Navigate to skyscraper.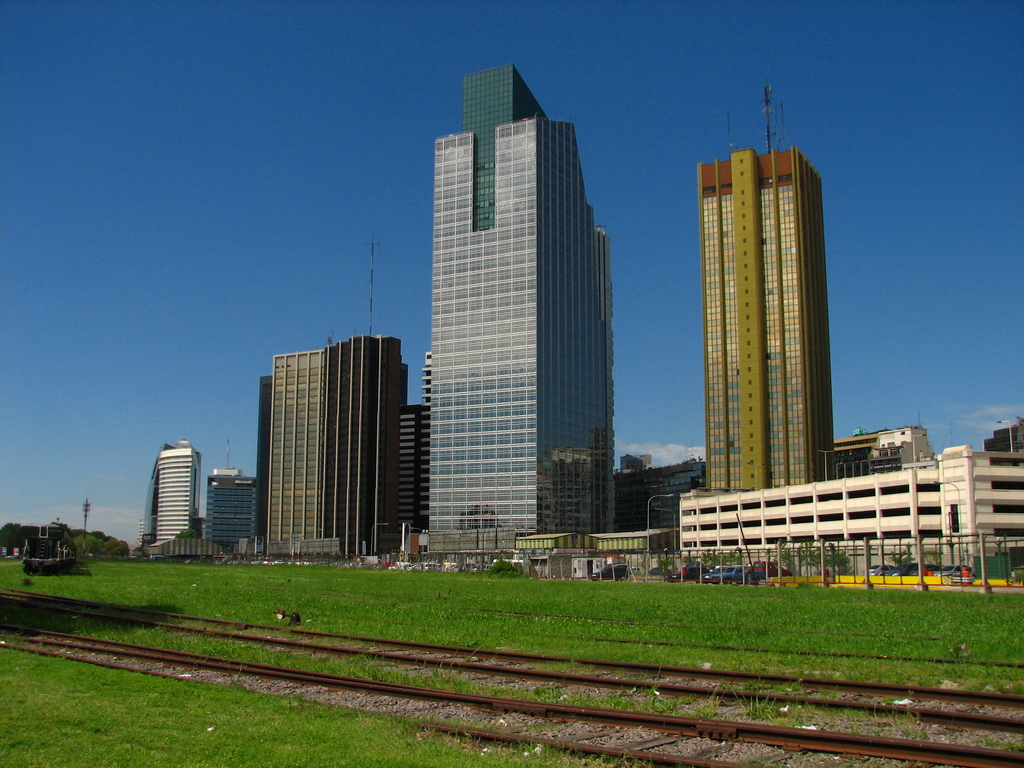
Navigation target: bbox(147, 437, 203, 556).
